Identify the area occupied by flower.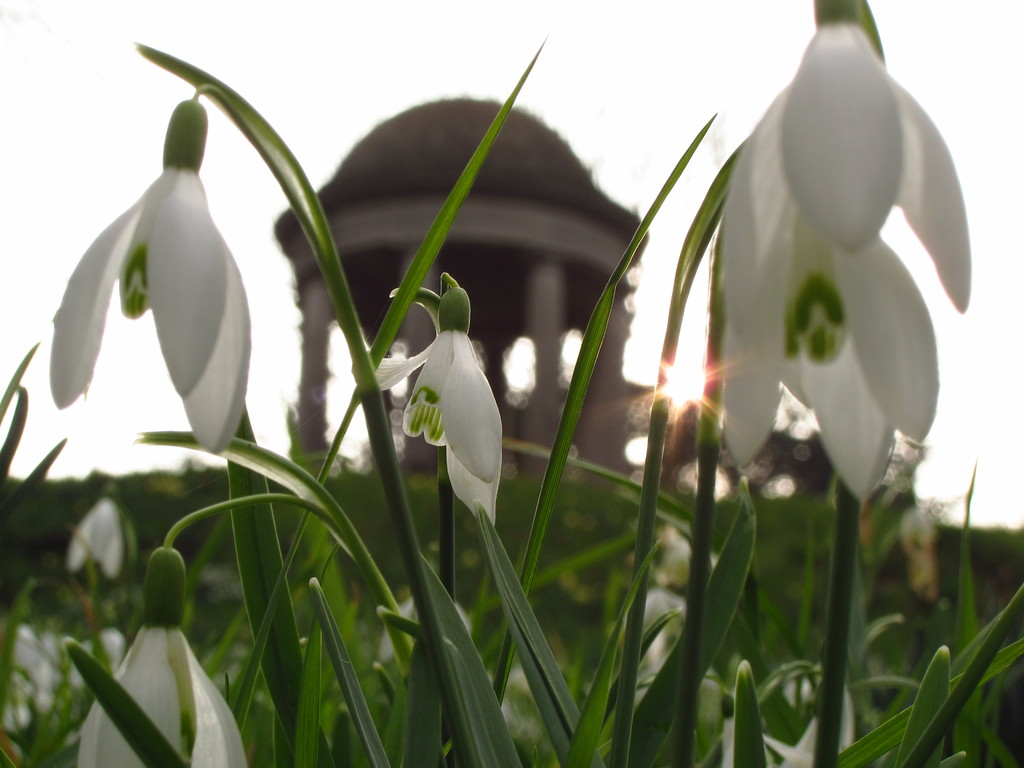
Area: x1=372, y1=275, x2=504, y2=524.
